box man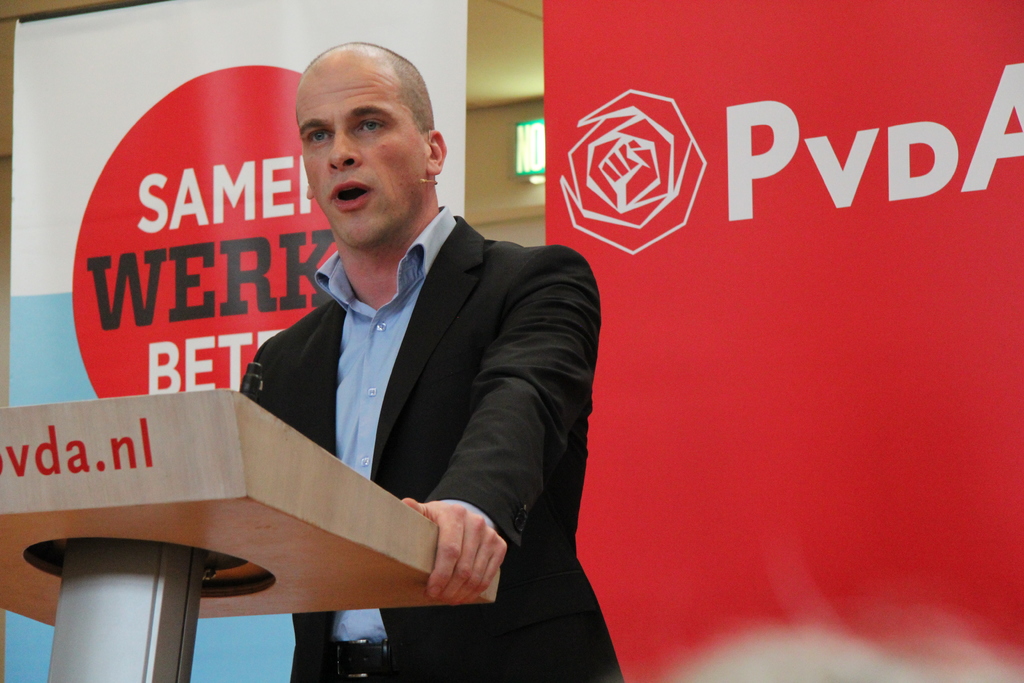
[x1=192, y1=49, x2=605, y2=652]
